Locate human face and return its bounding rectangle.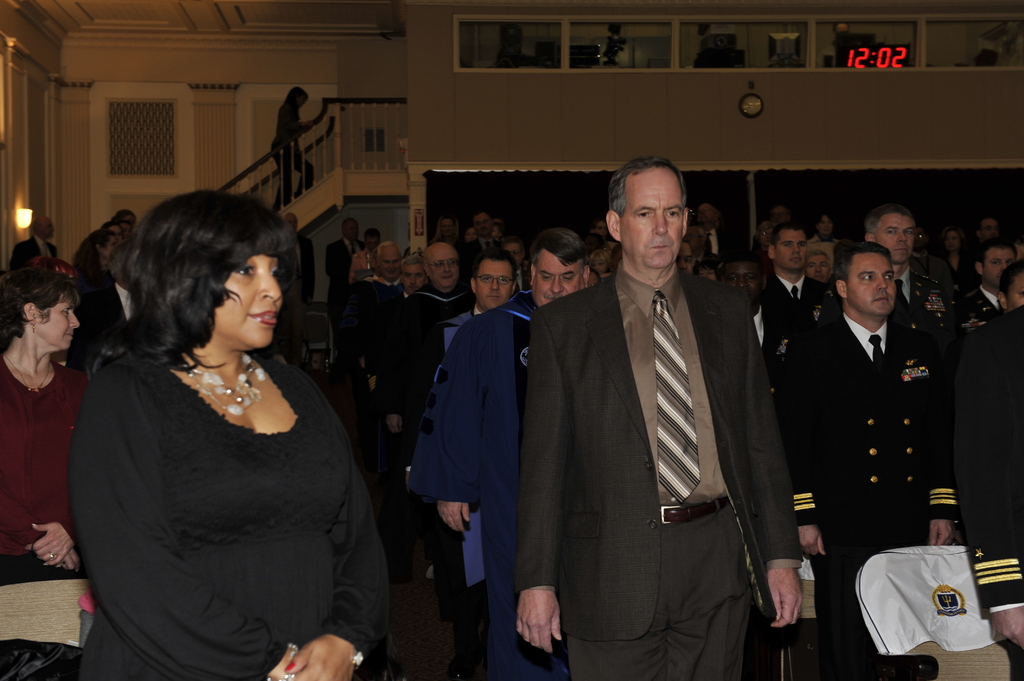
x1=510 y1=237 x2=524 y2=262.
